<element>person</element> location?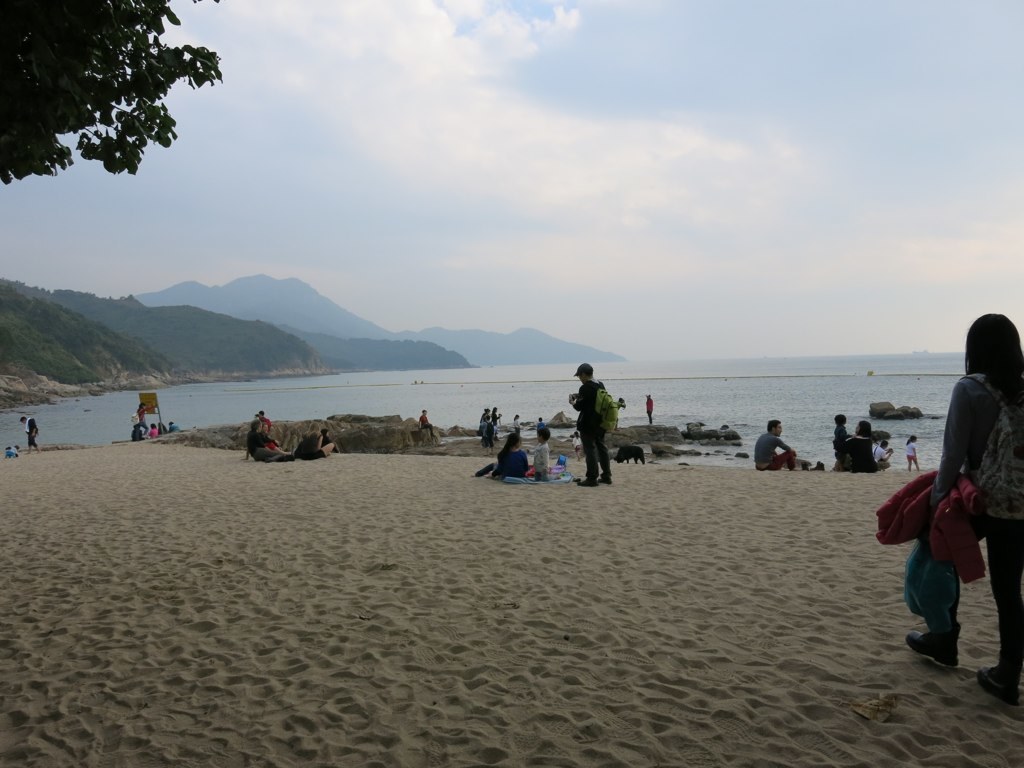
<bbox>159, 420, 167, 432</bbox>
